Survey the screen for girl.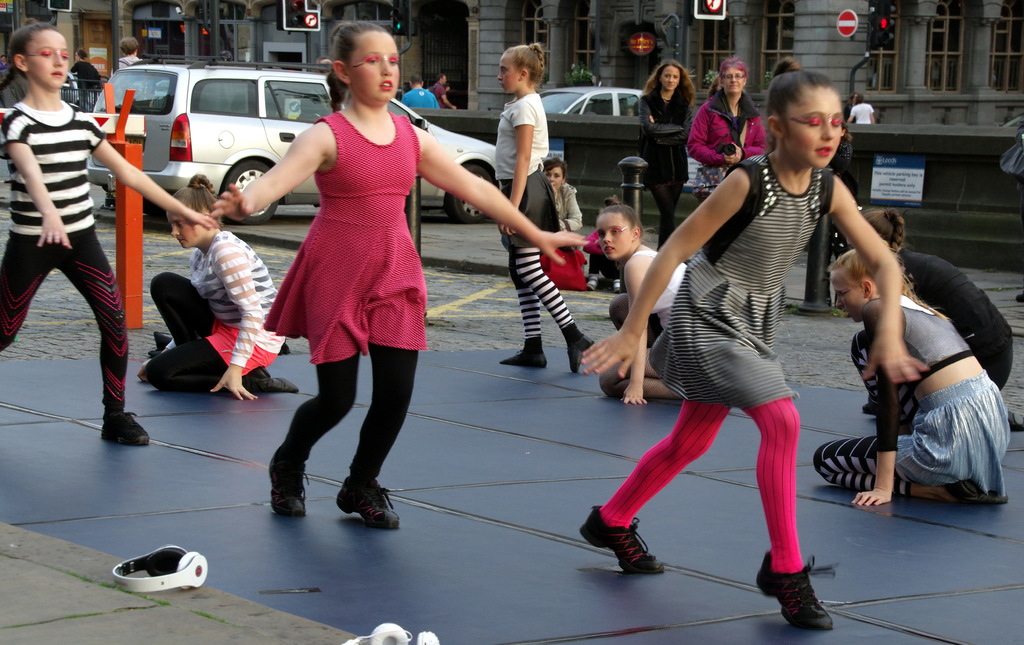
Survey found: {"left": 815, "top": 249, "right": 1008, "bottom": 505}.
